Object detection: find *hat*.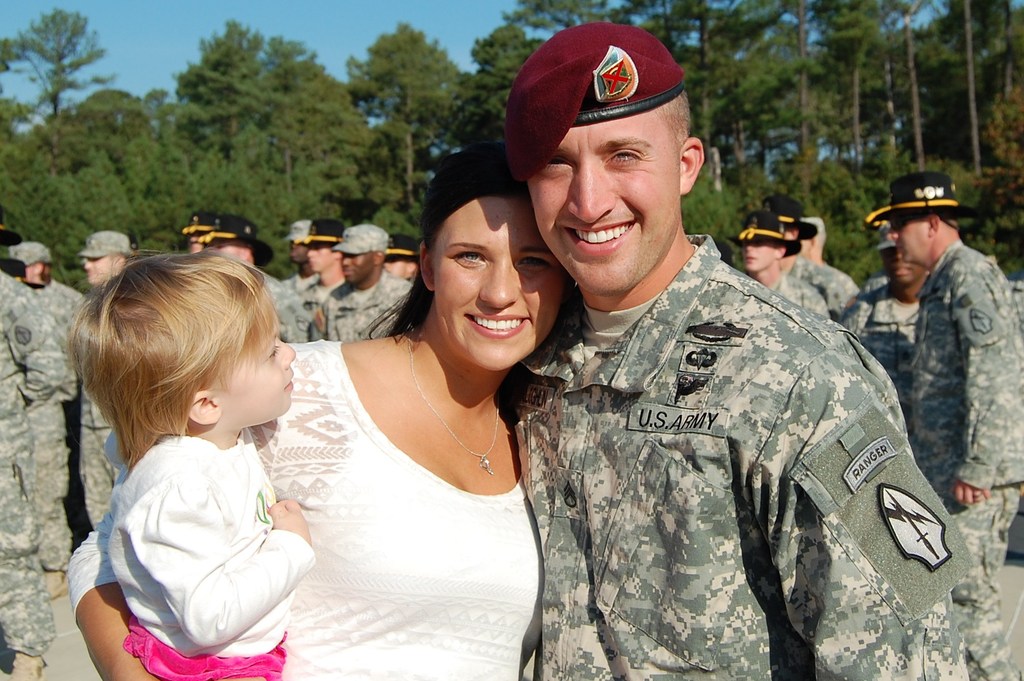
<bbox>381, 236, 416, 262</bbox>.
